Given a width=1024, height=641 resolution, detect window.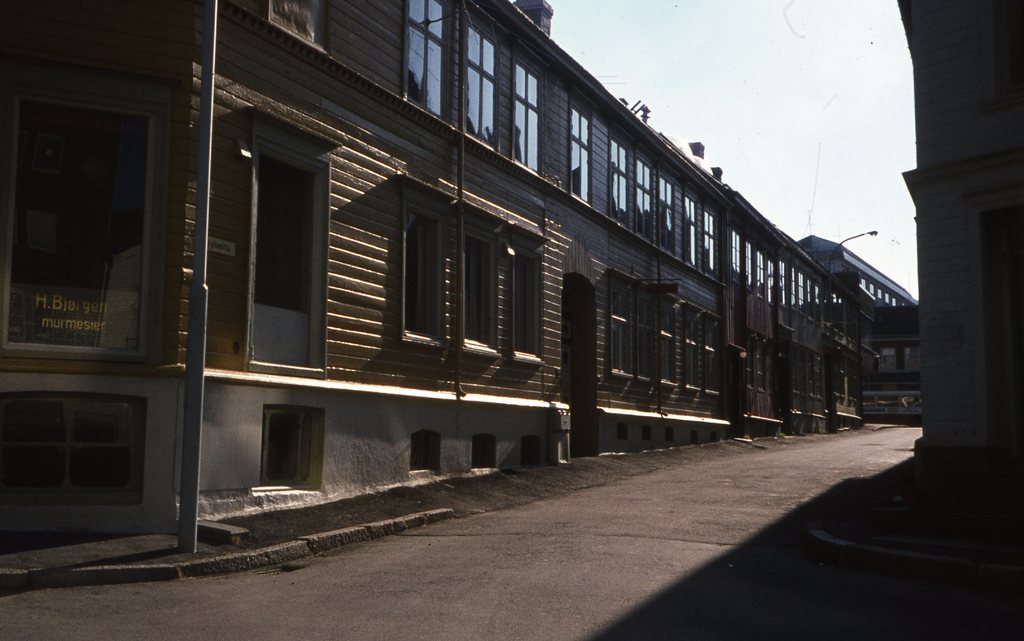
[left=410, top=0, right=449, bottom=126].
